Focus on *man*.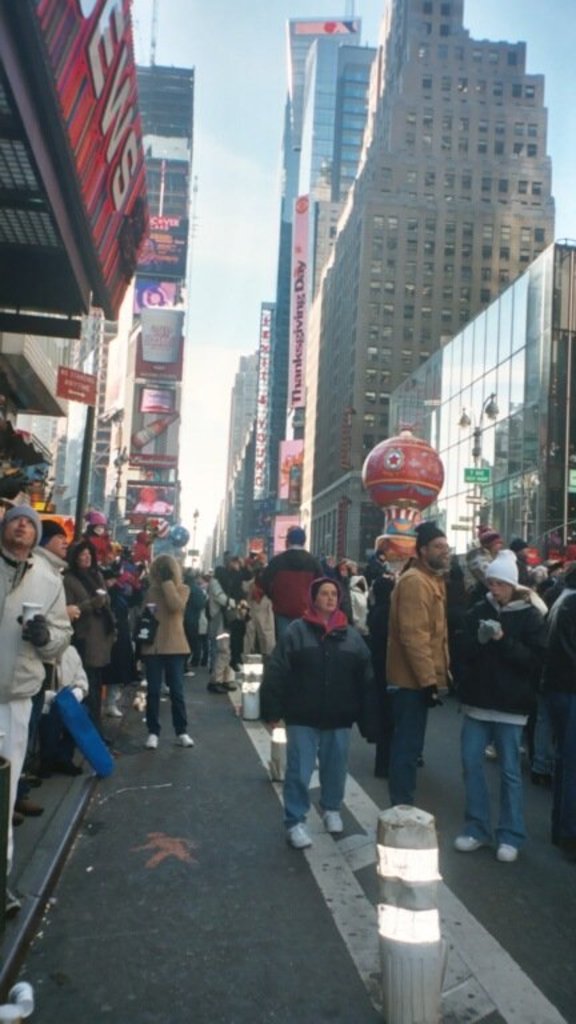
Focused at (left=41, top=644, right=89, bottom=771).
